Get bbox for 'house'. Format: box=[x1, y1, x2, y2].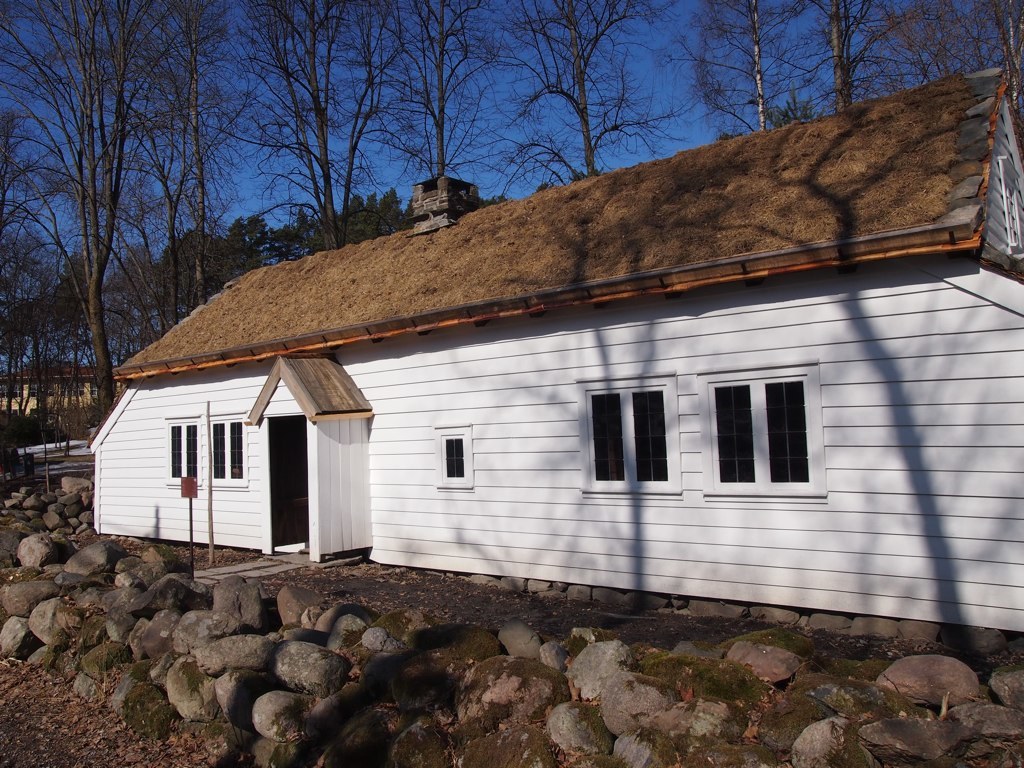
box=[81, 191, 952, 632].
